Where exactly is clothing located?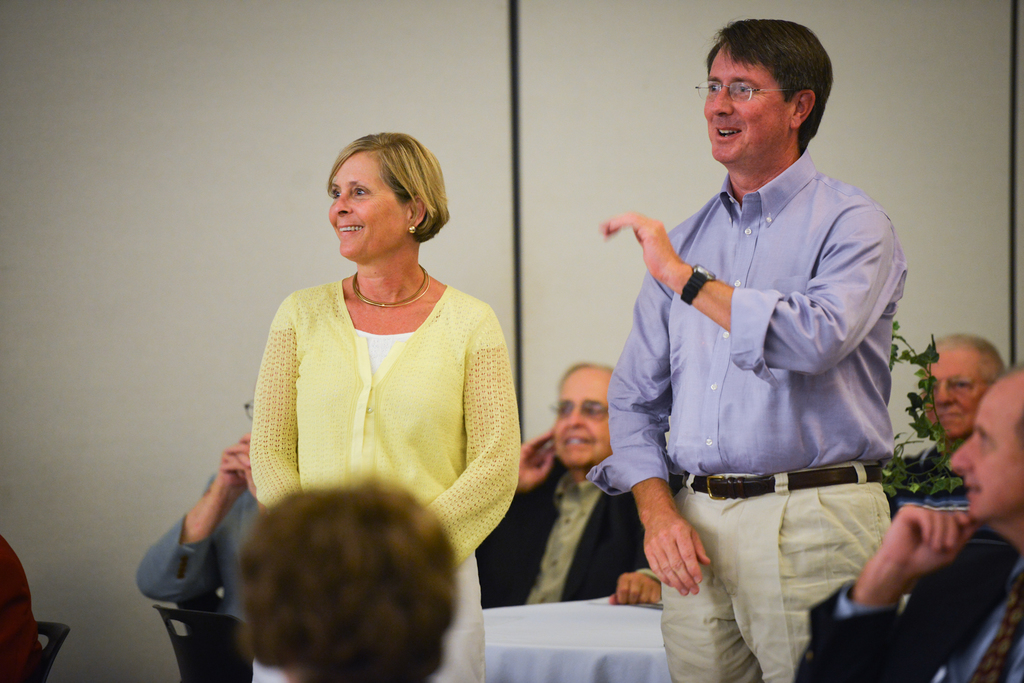
Its bounding box is x1=793, y1=521, x2=1023, y2=682.
